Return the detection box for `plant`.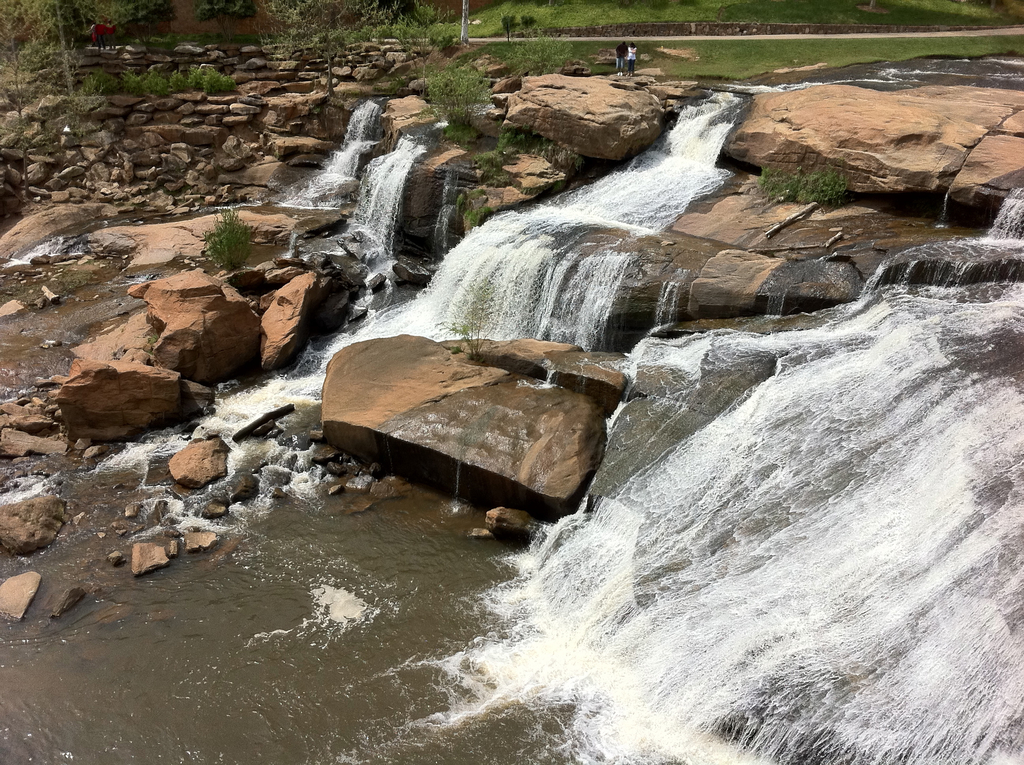
(x1=189, y1=205, x2=261, y2=274).
